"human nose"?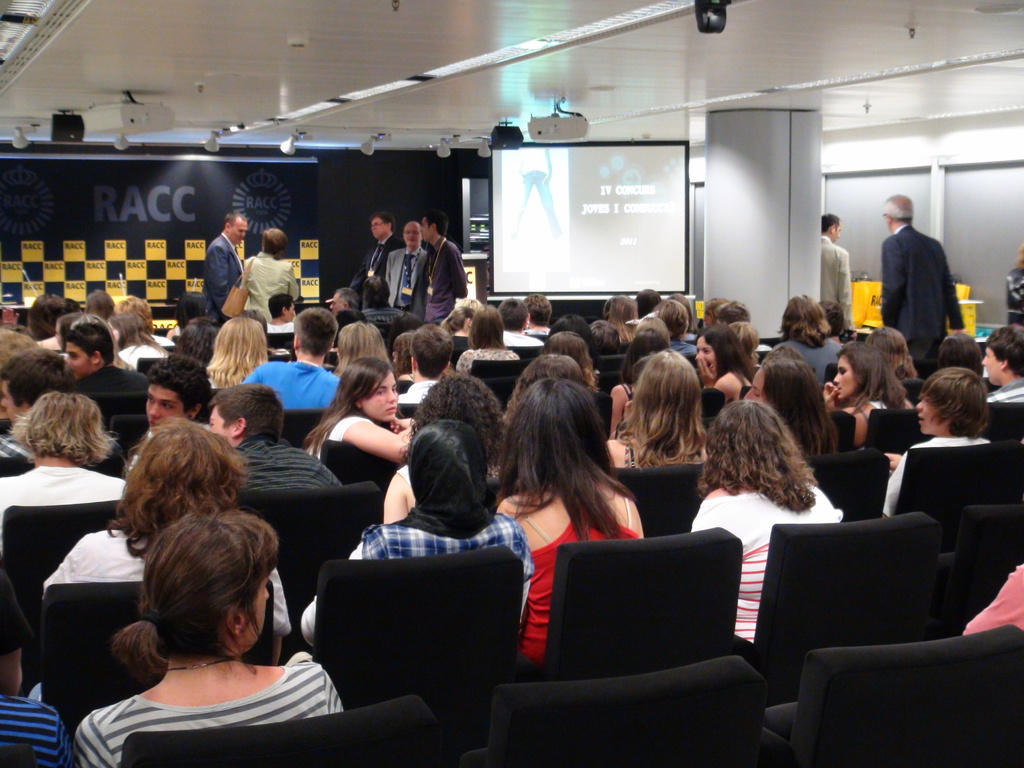
[left=372, top=224, right=375, bottom=230]
